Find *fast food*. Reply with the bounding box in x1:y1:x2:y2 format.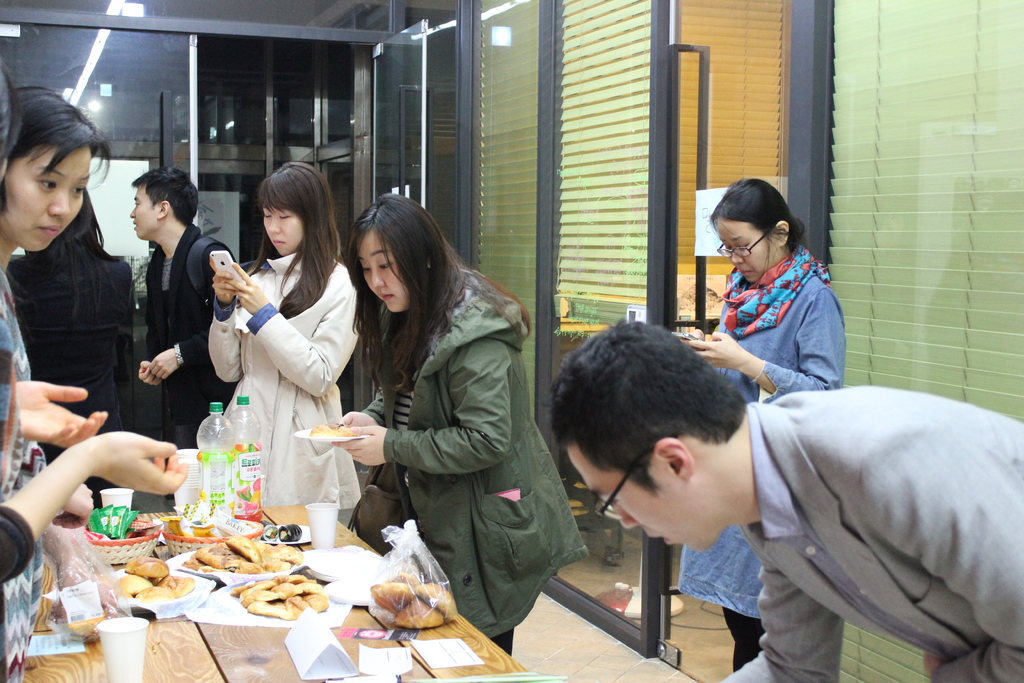
415:578:465:623.
